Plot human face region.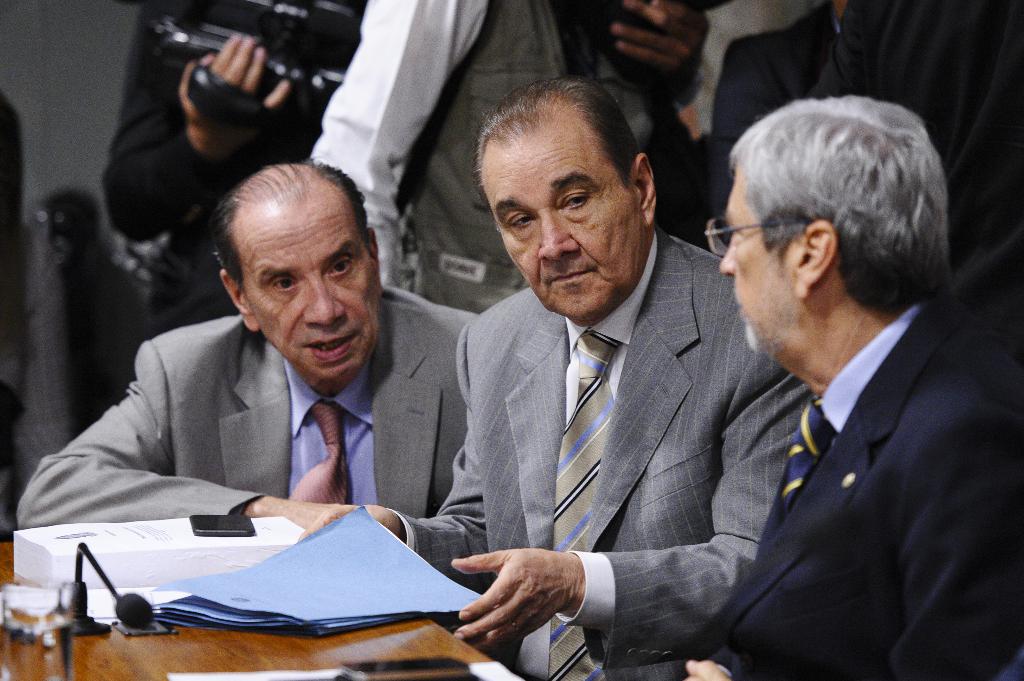
Plotted at {"left": 717, "top": 175, "right": 796, "bottom": 367}.
